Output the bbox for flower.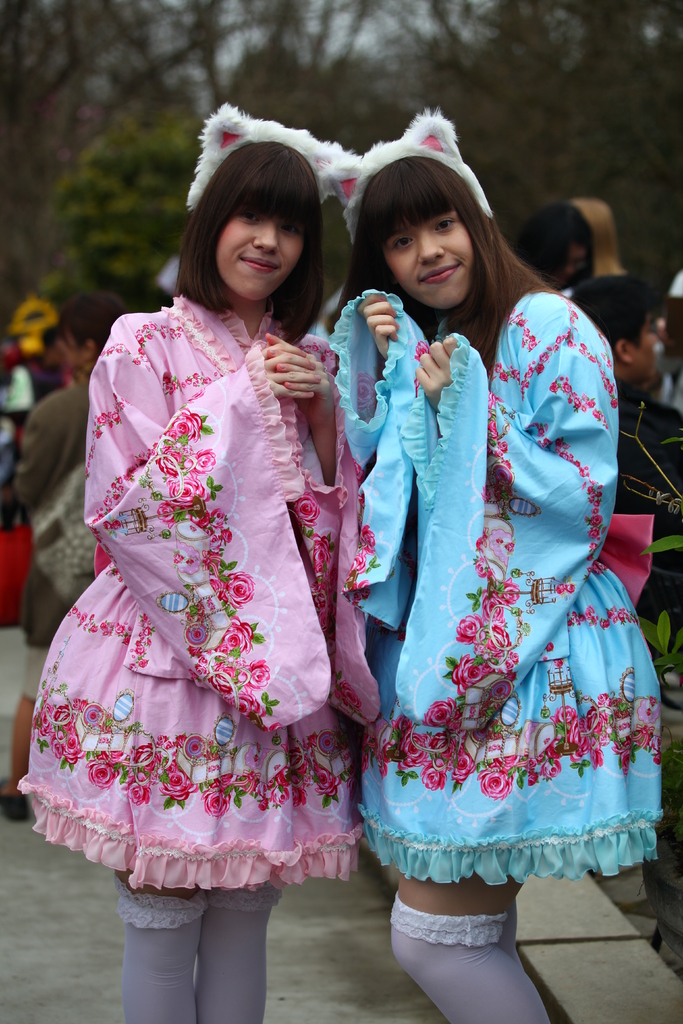
484,624,513,648.
